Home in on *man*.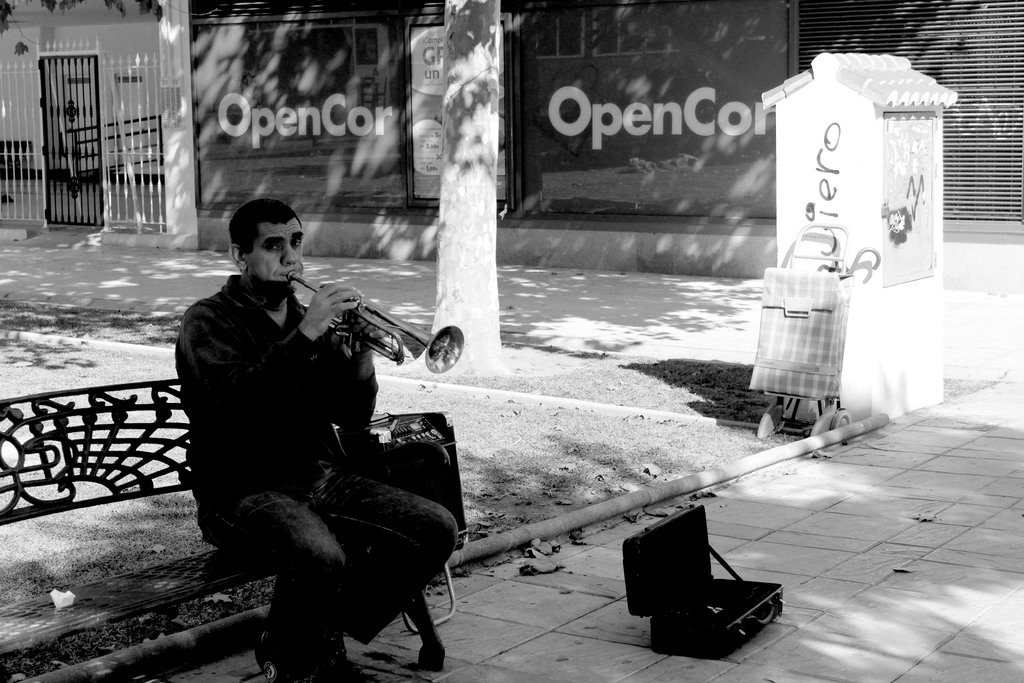
Homed in at 172/204/461/682.
